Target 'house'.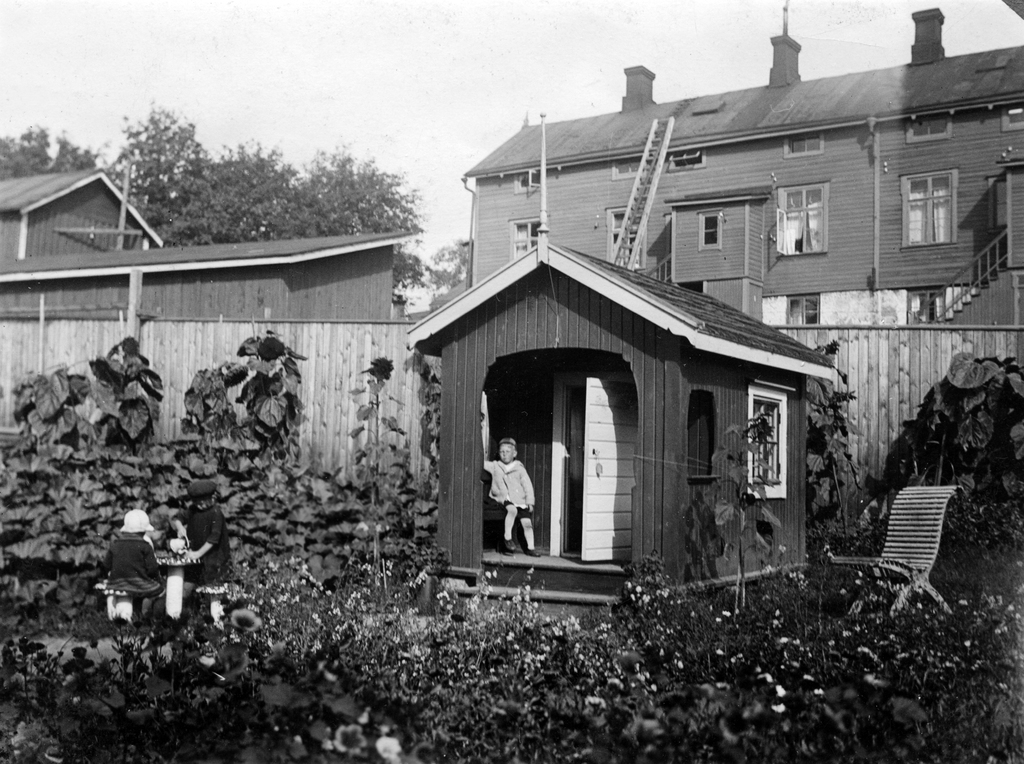
Target region: 0/159/415/495.
